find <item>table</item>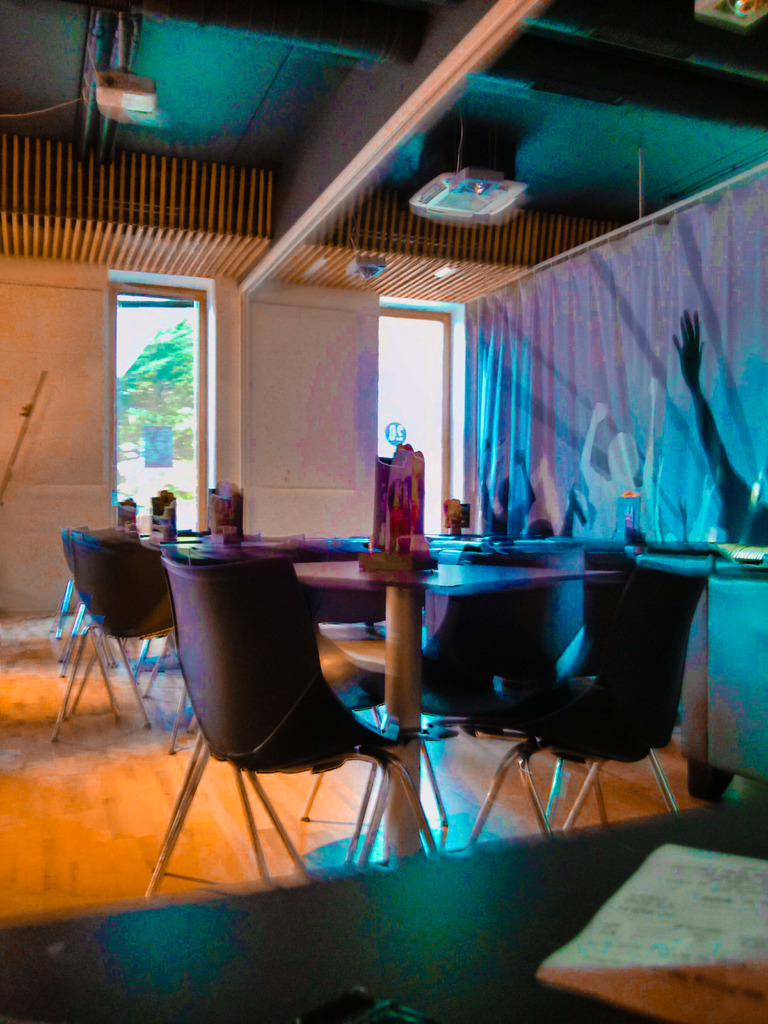
bbox(252, 554, 701, 835)
